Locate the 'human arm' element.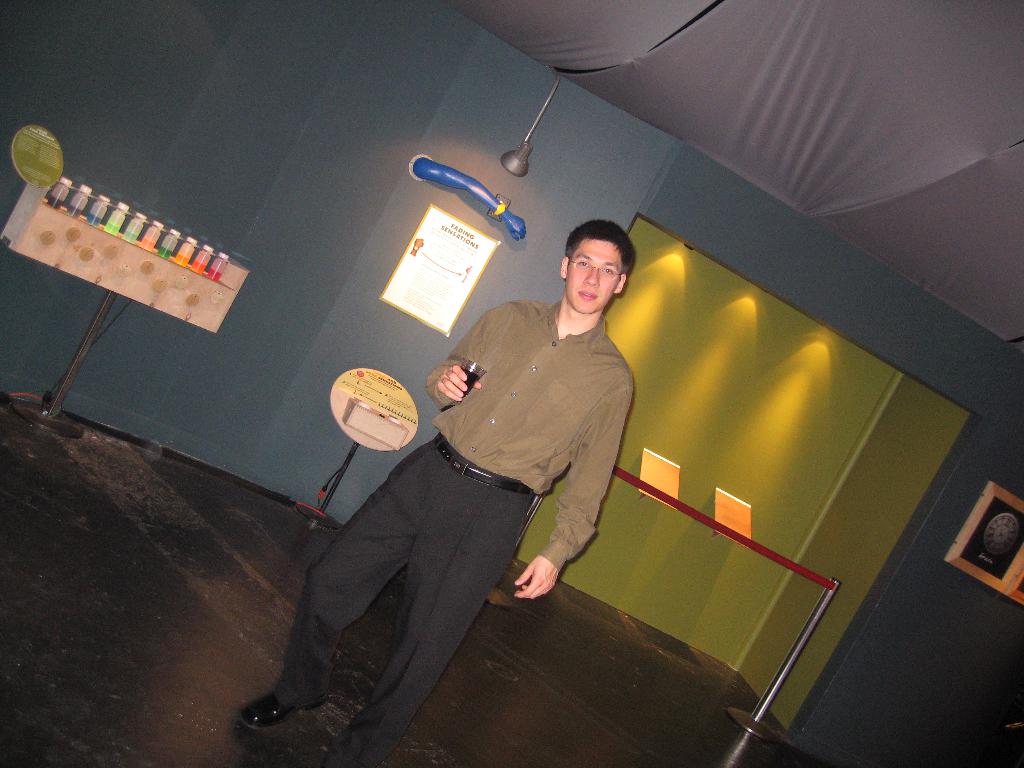
Element bbox: BBox(510, 387, 632, 598).
